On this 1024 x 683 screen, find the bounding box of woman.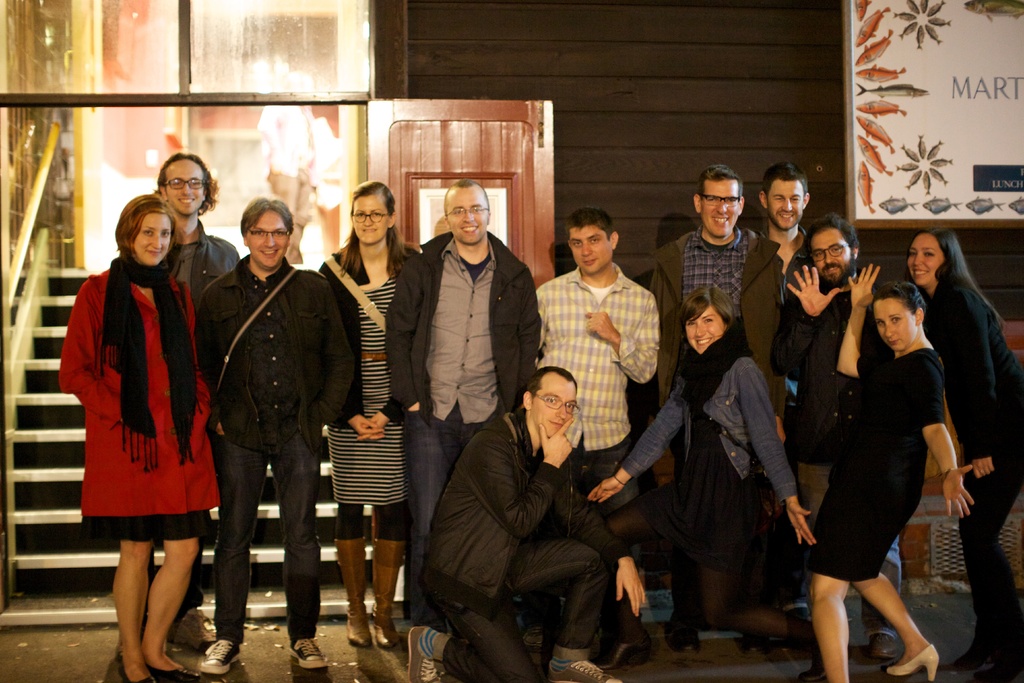
Bounding box: crop(820, 257, 975, 682).
